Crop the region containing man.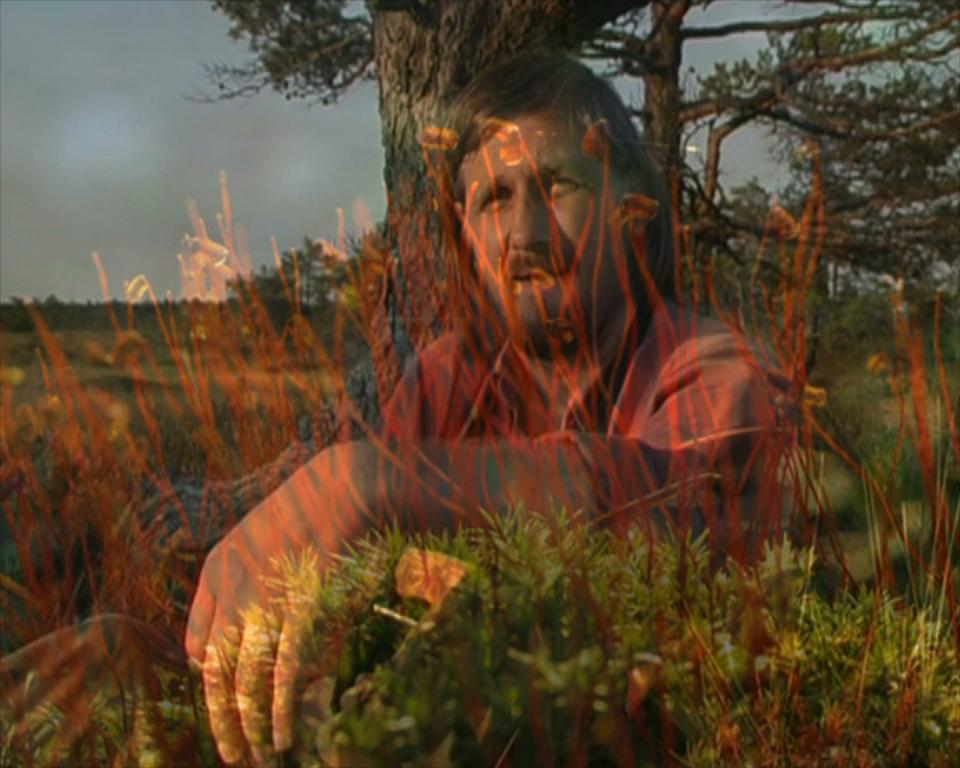
Crop region: x1=192, y1=36, x2=815, y2=709.
